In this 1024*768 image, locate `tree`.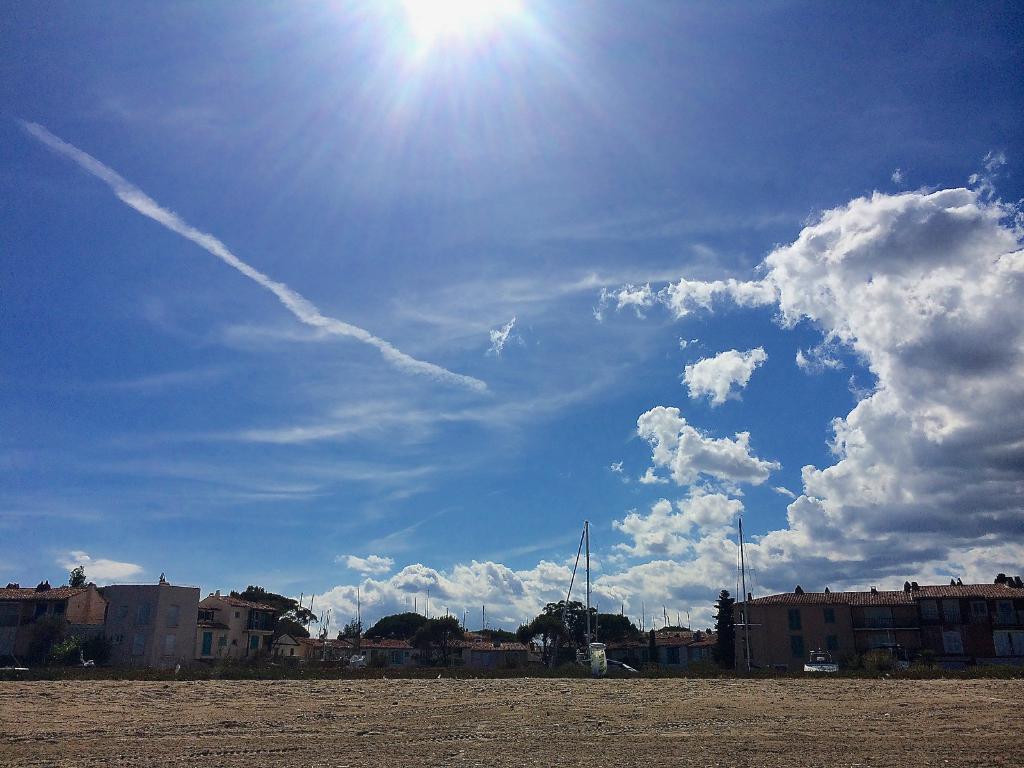
Bounding box: bbox(404, 612, 467, 653).
